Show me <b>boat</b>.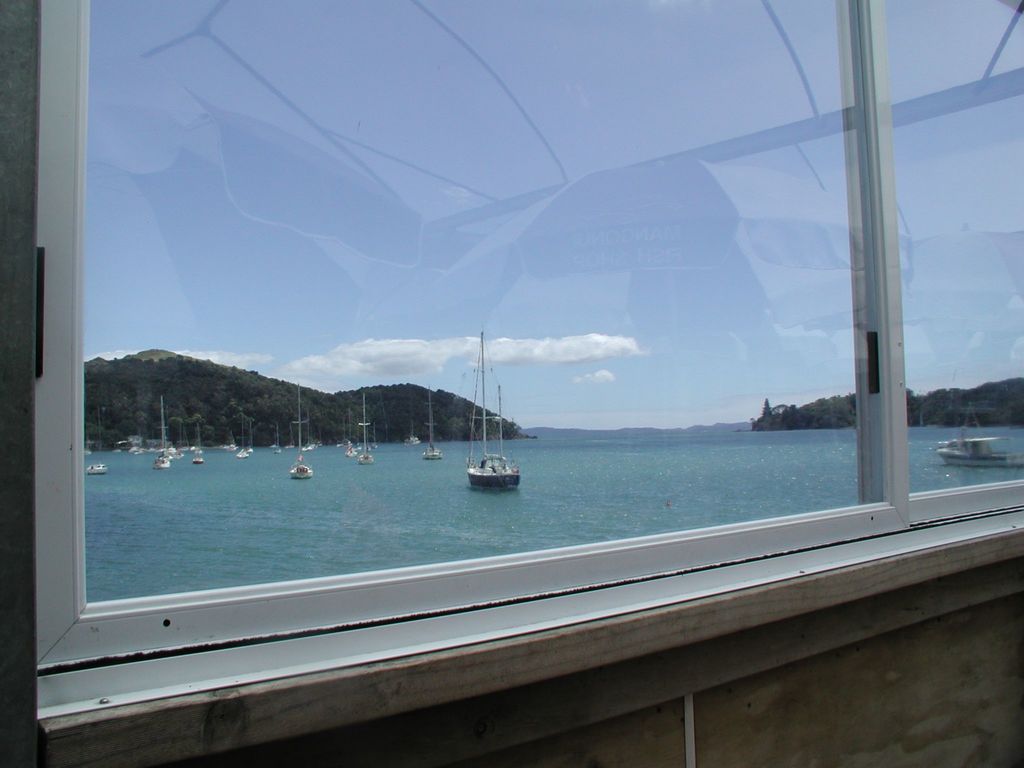
<b>boat</b> is here: 297 408 314 452.
